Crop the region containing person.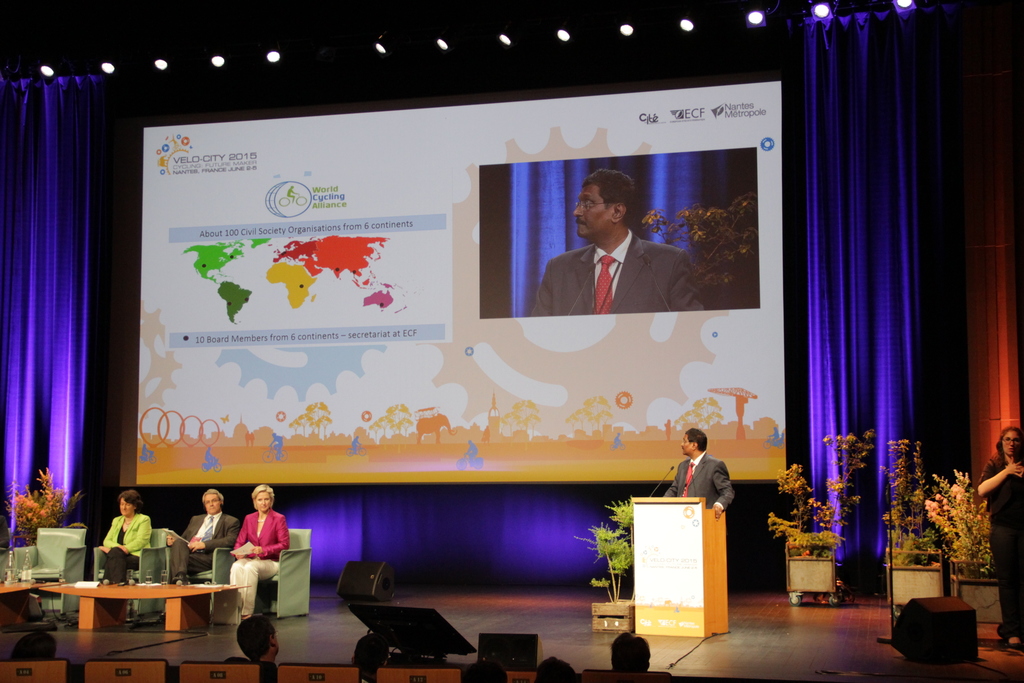
Crop region: locate(978, 428, 1023, 646).
